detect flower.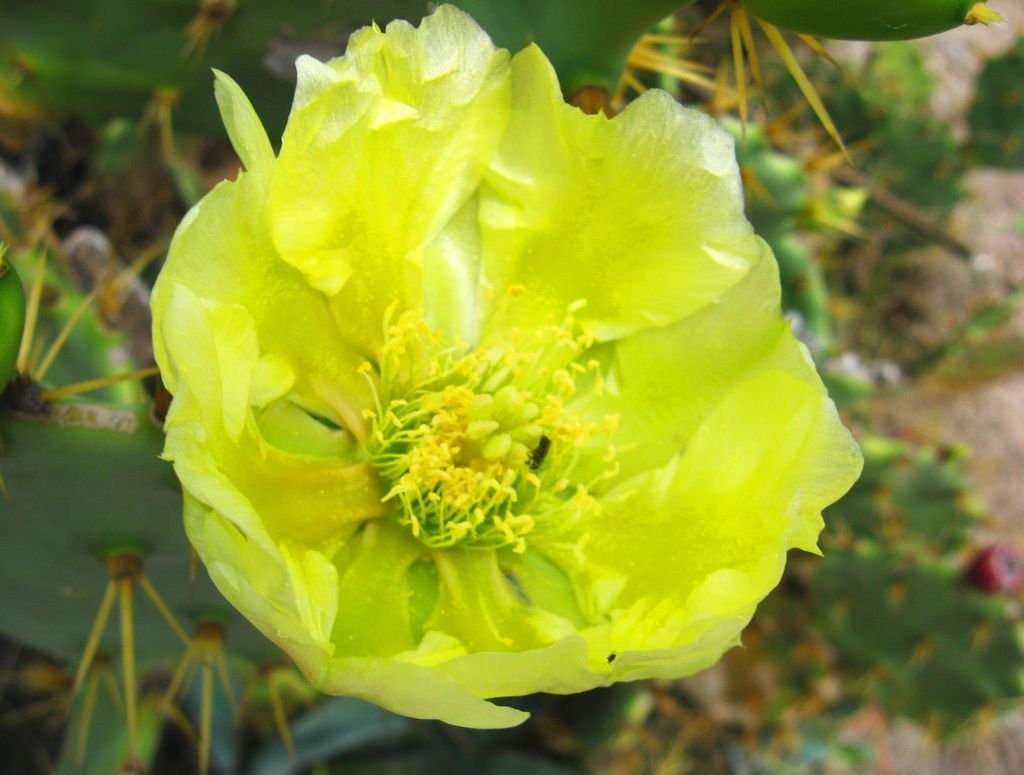
Detected at (x1=145, y1=1, x2=867, y2=729).
